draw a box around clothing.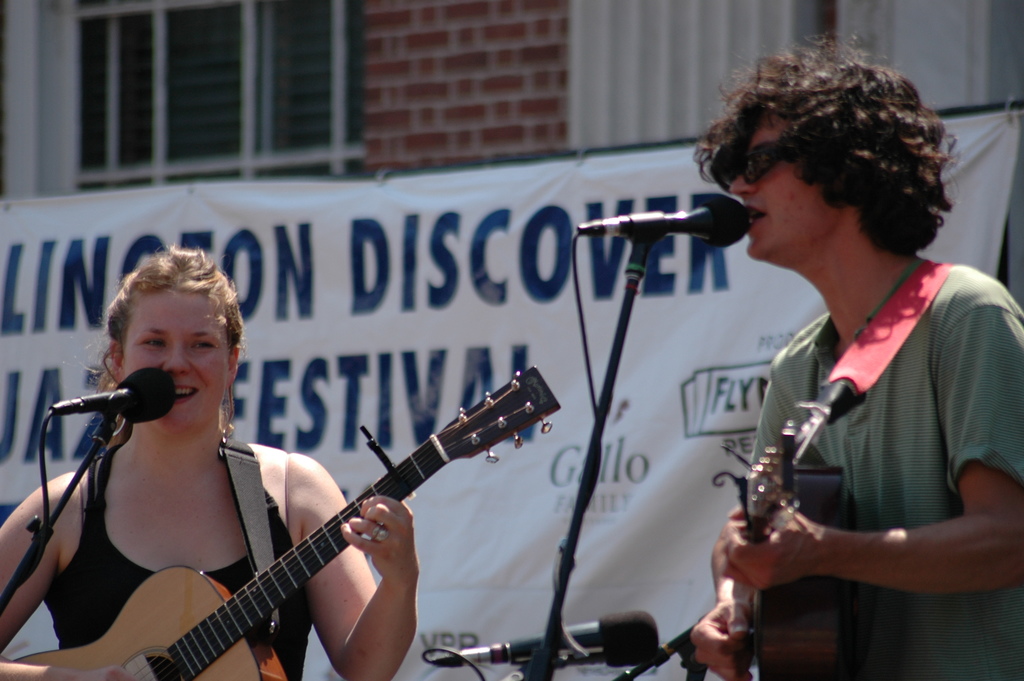
box(43, 434, 309, 680).
